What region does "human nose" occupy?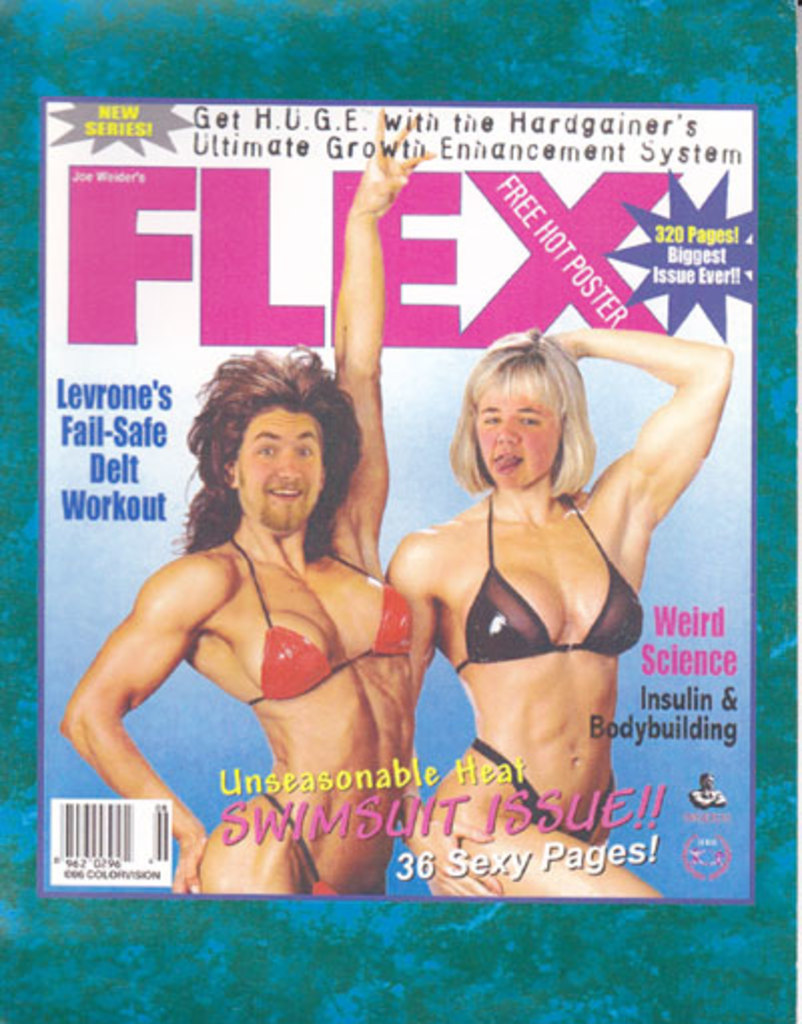
[x1=493, y1=409, x2=521, y2=445].
